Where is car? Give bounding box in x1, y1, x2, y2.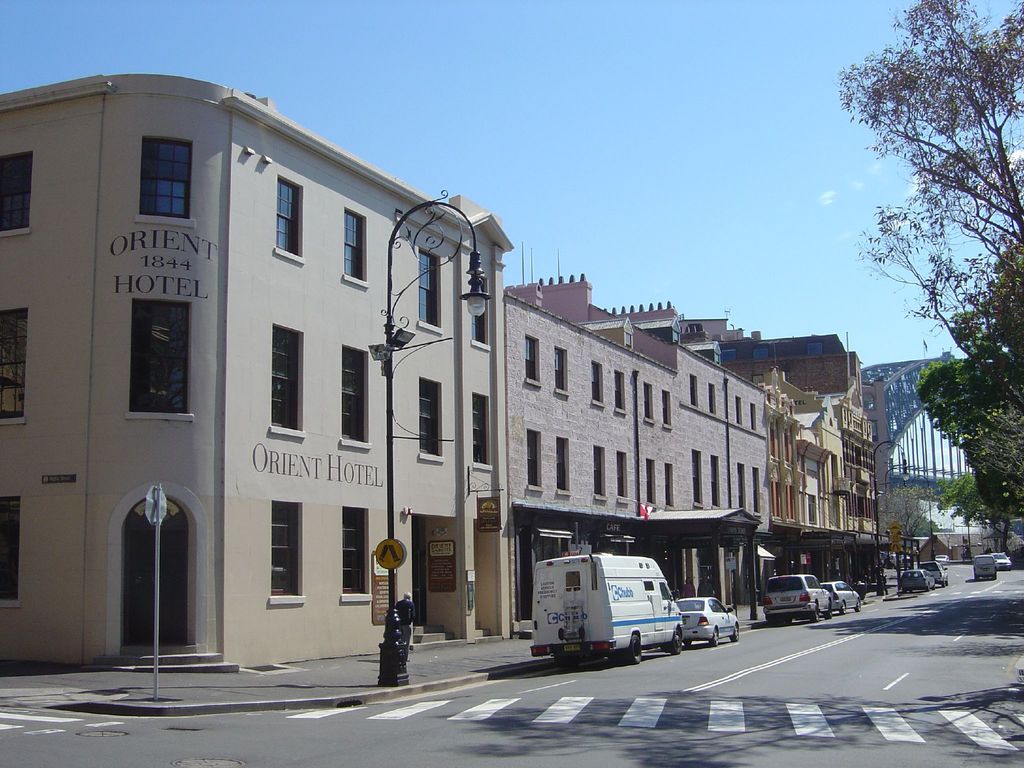
660, 596, 737, 650.
